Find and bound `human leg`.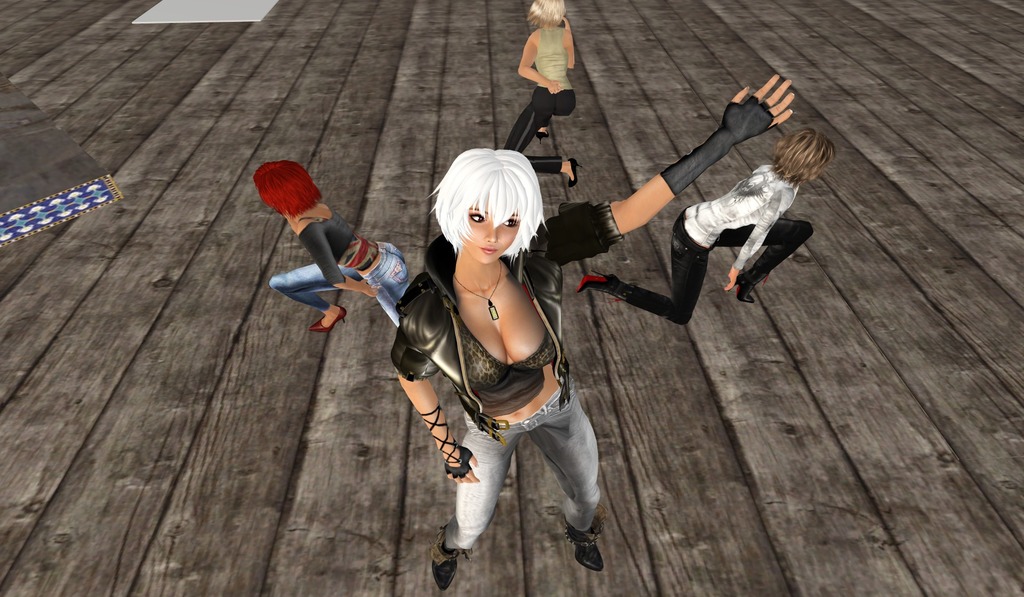
Bound: 720 217 816 300.
